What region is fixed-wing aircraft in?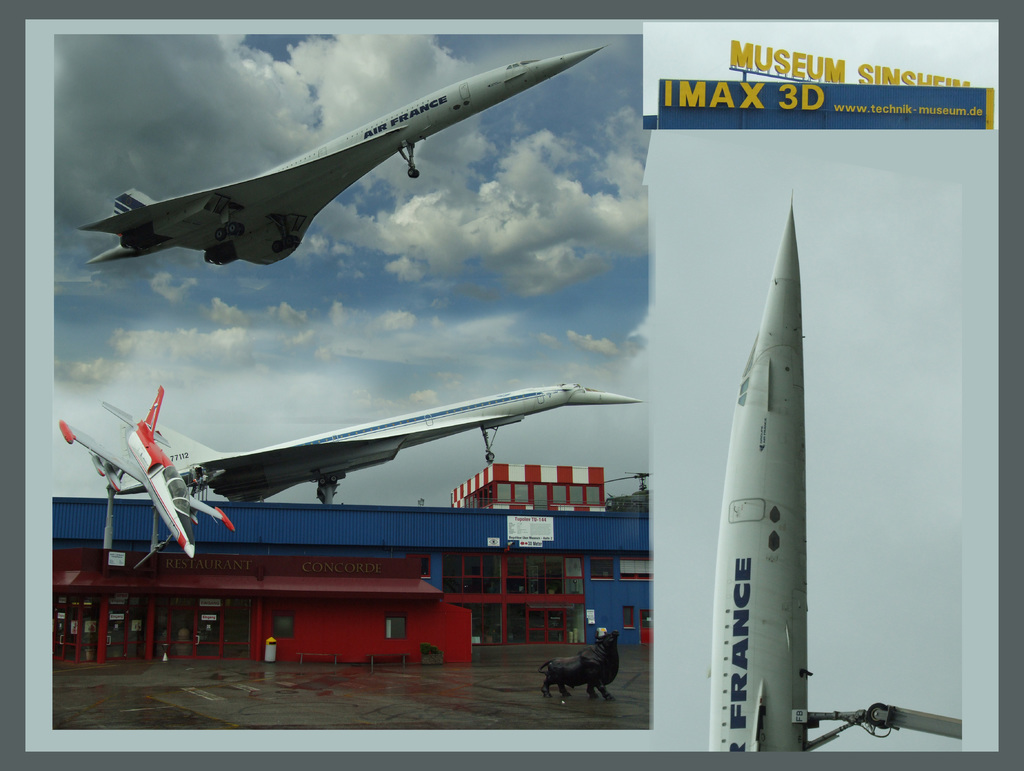
(79, 45, 604, 285).
